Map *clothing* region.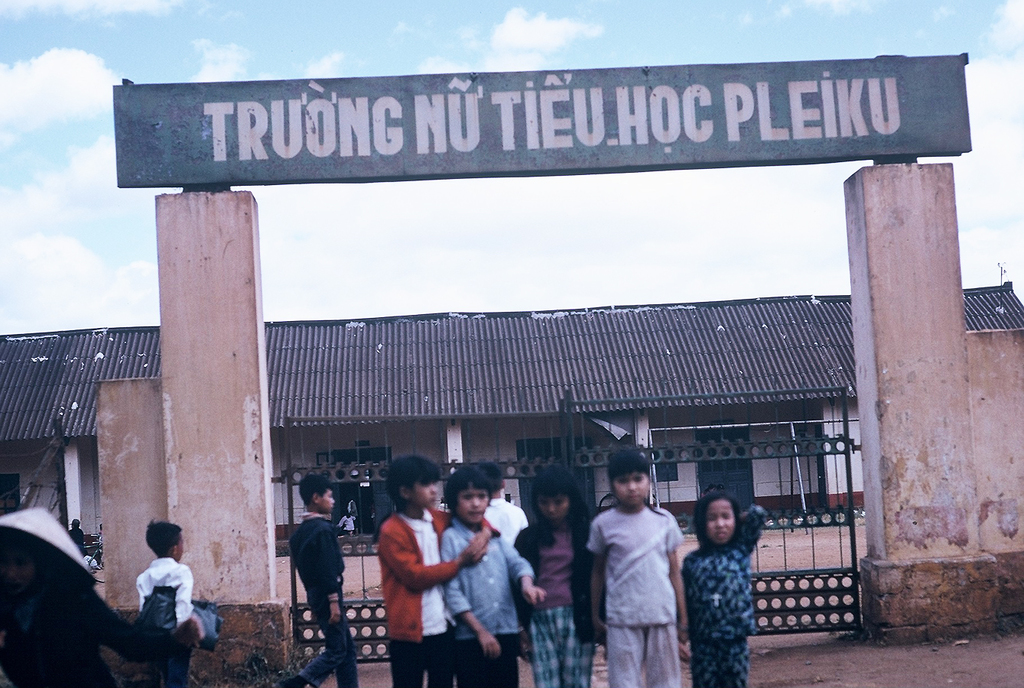
Mapped to 506:516:599:687.
